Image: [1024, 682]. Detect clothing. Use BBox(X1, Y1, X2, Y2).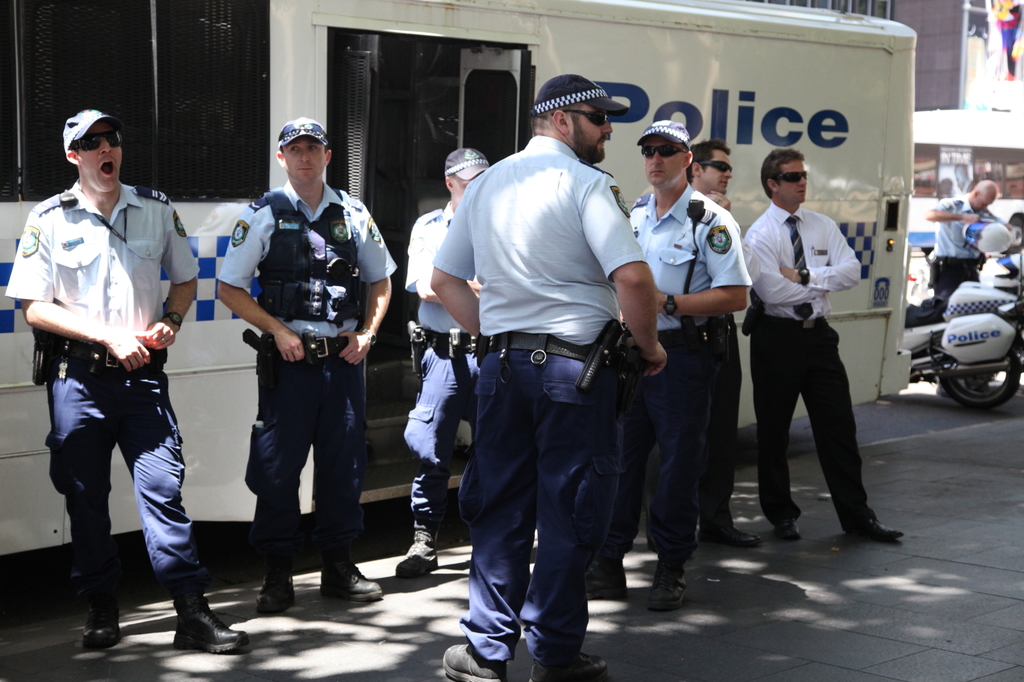
BBox(18, 182, 203, 607).
